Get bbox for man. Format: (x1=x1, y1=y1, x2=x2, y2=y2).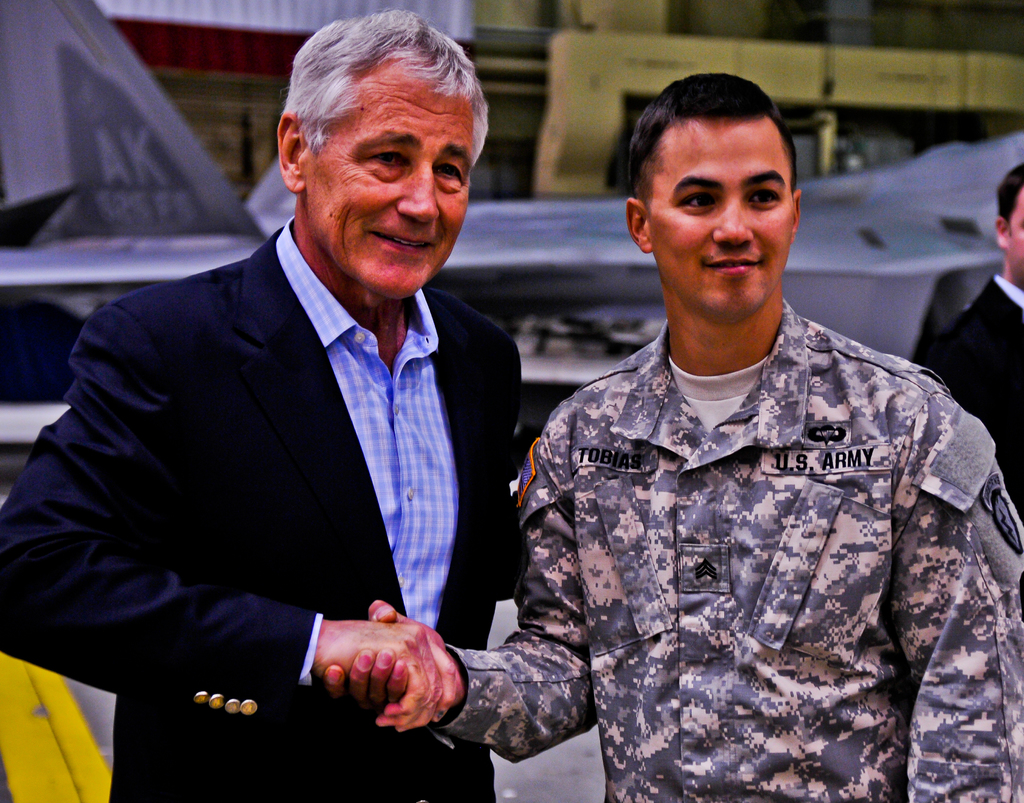
(x1=911, y1=163, x2=1023, y2=519).
